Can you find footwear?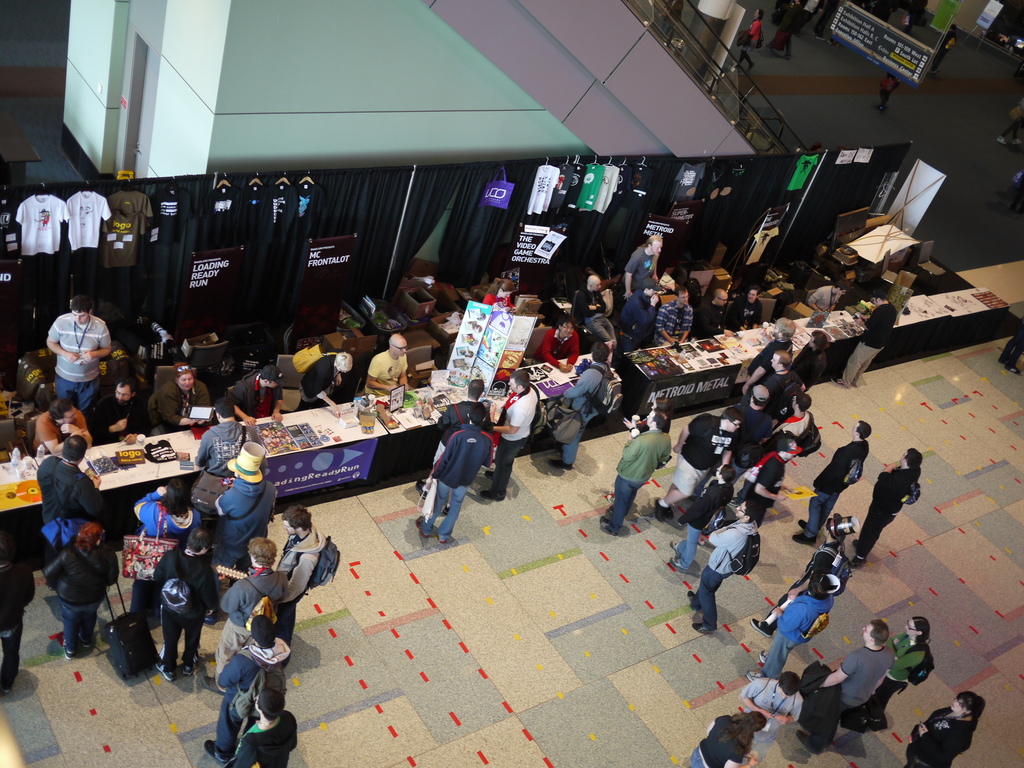
Yes, bounding box: locate(748, 619, 775, 640).
